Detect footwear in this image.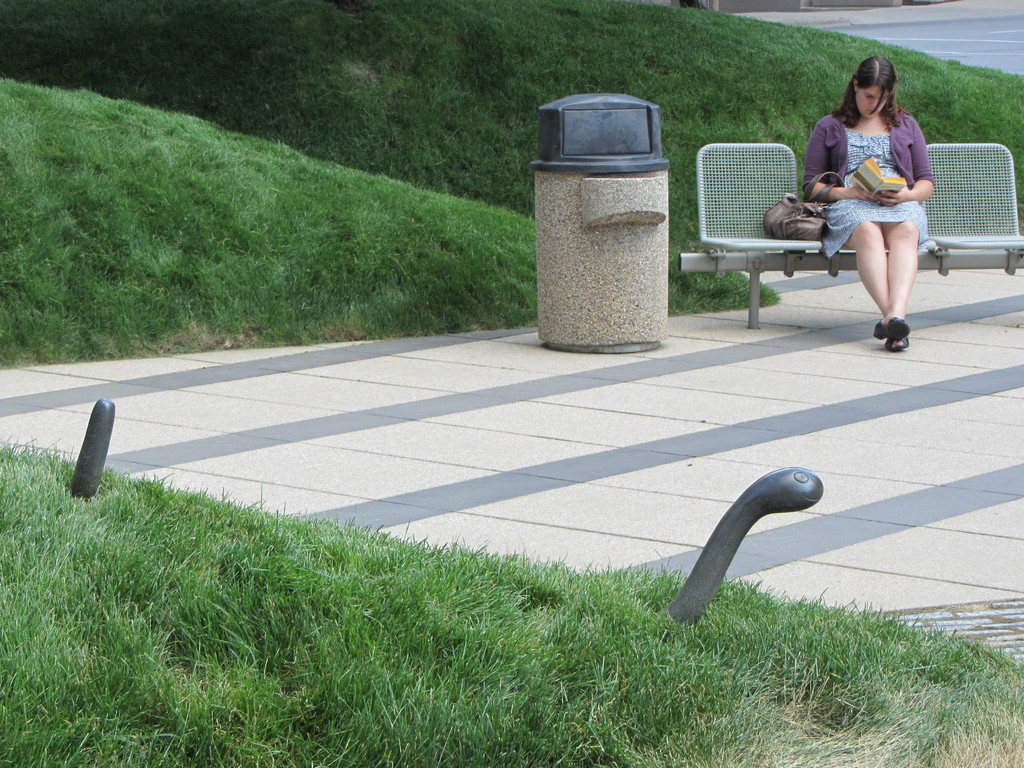
Detection: bbox=[876, 311, 911, 340].
